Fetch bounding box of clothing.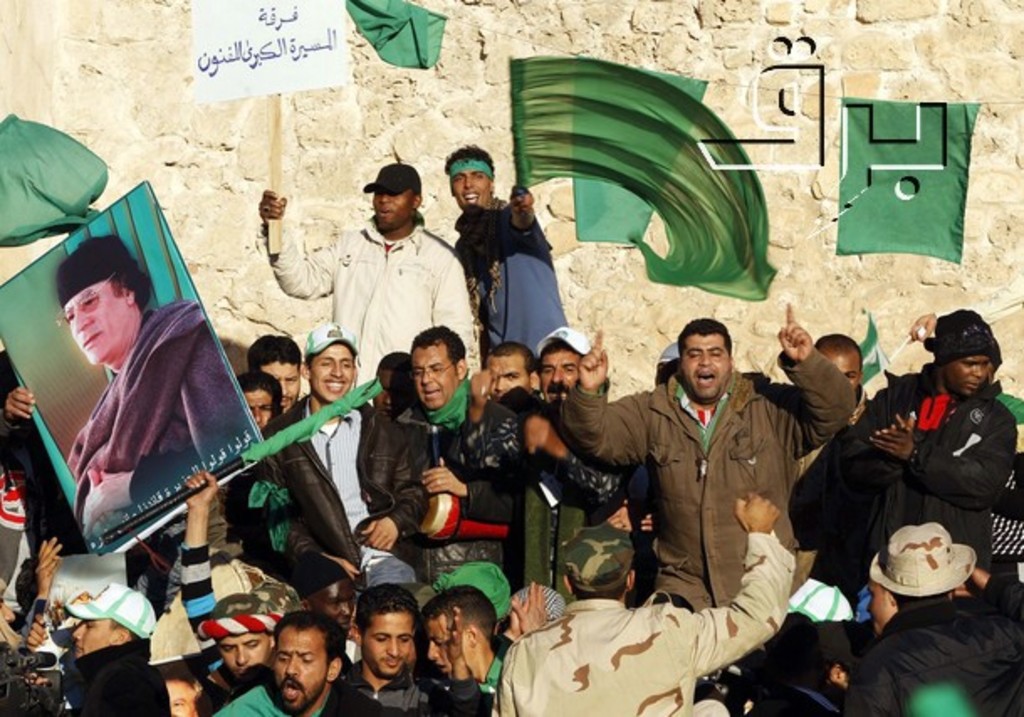
Bbox: [769,351,1017,613].
